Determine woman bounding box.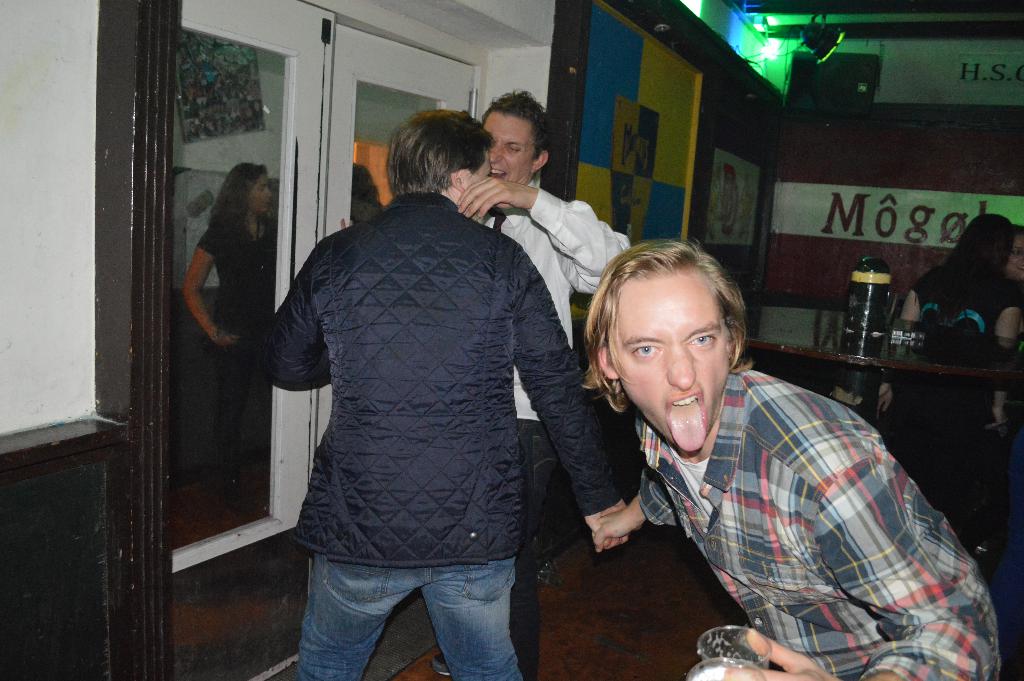
Determined: pyautogui.locateOnScreen(177, 143, 278, 420).
